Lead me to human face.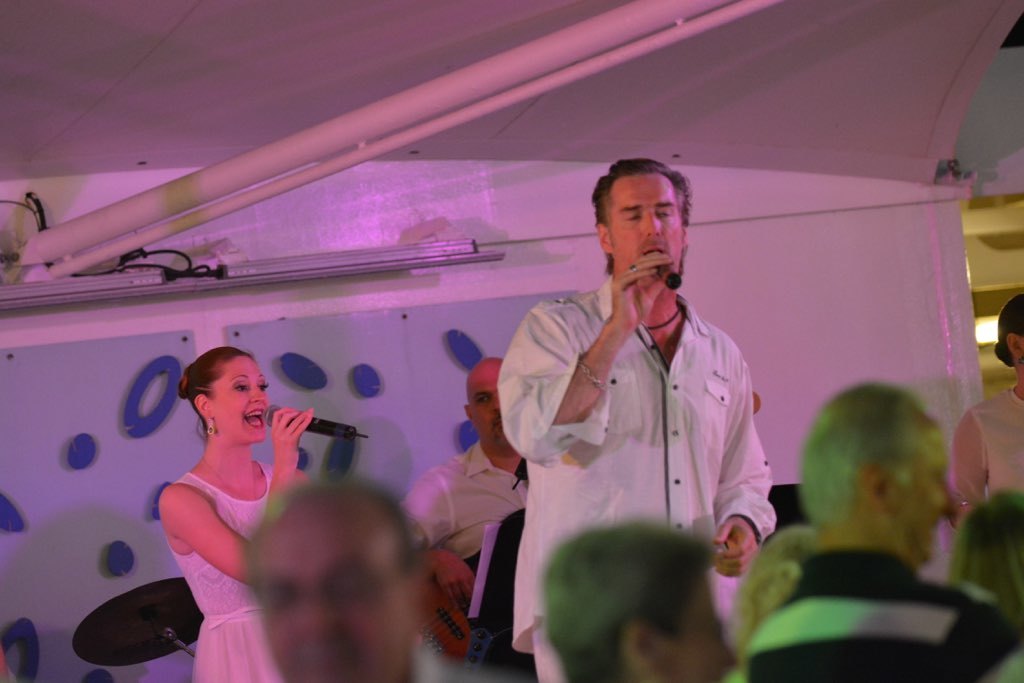
Lead to bbox=(465, 359, 514, 448).
